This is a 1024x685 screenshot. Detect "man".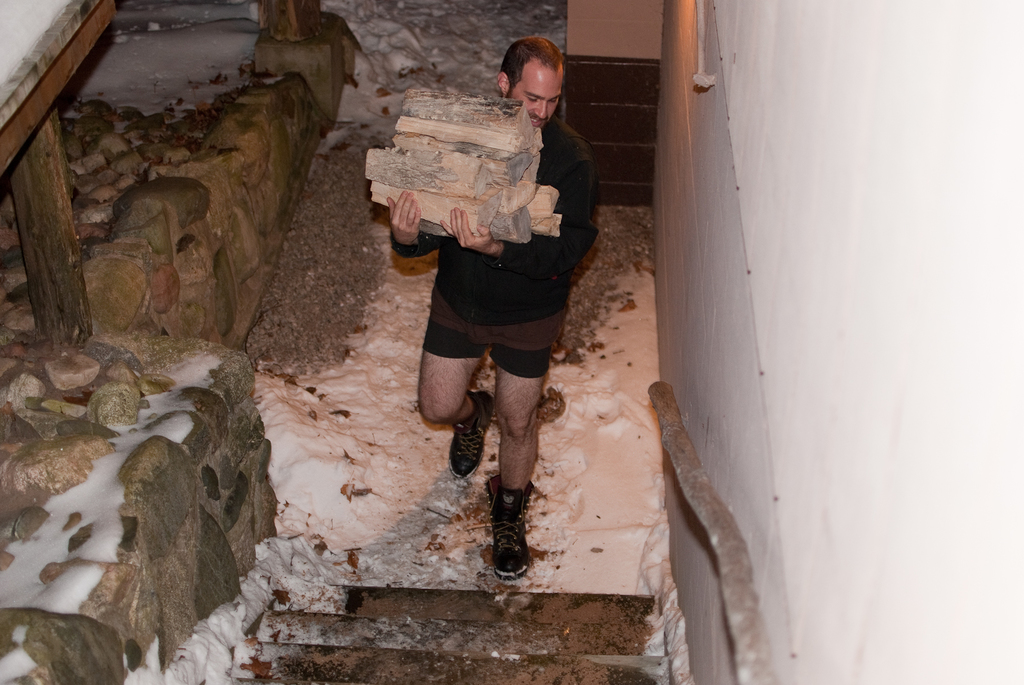
(x1=375, y1=54, x2=606, y2=544).
